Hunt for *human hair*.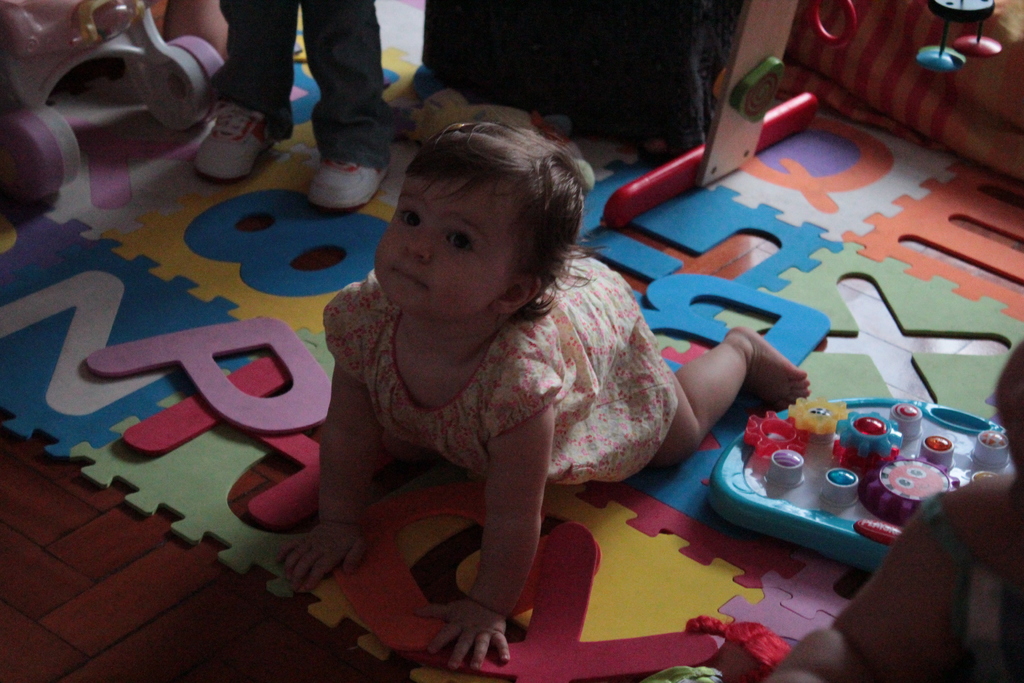
Hunted down at x1=349, y1=103, x2=600, y2=331.
